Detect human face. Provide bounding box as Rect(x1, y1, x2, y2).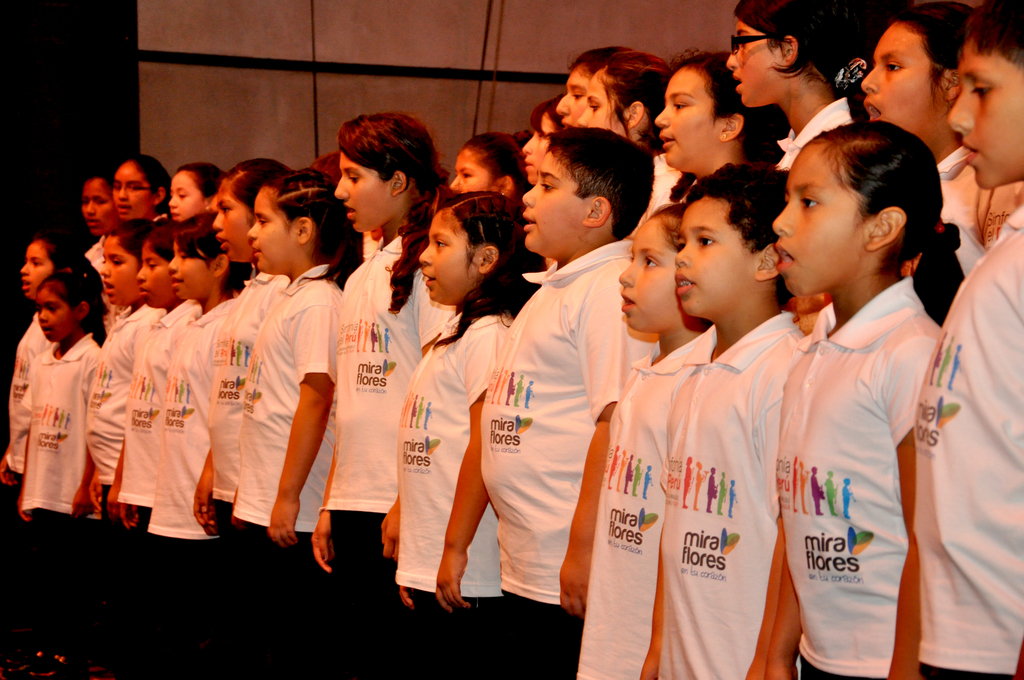
Rect(675, 198, 756, 316).
